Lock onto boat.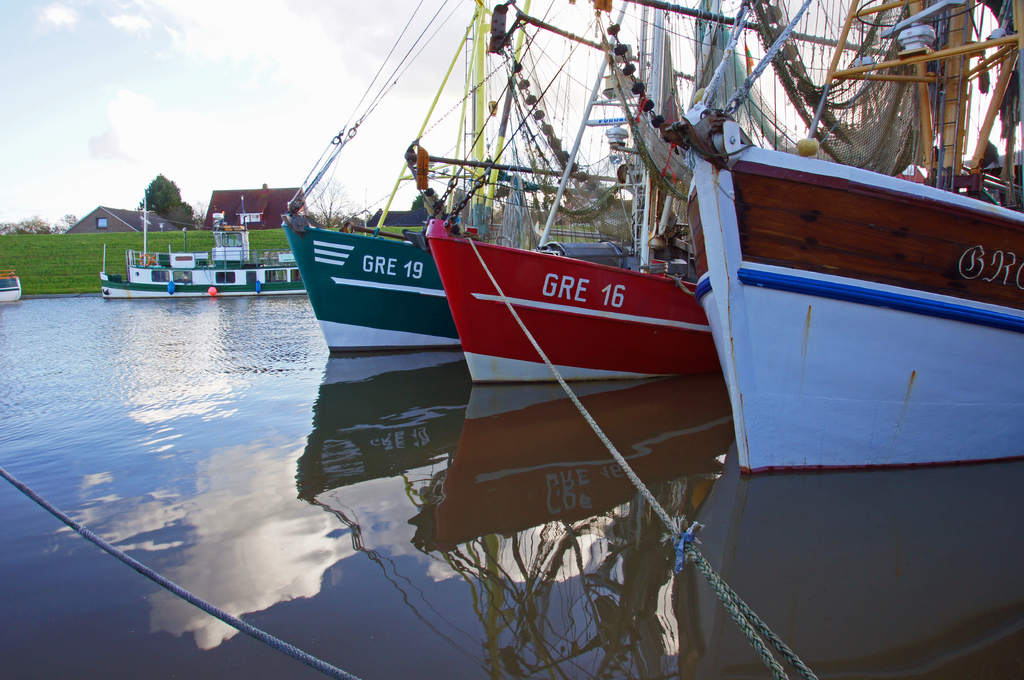
Locked: <box>420,0,728,390</box>.
